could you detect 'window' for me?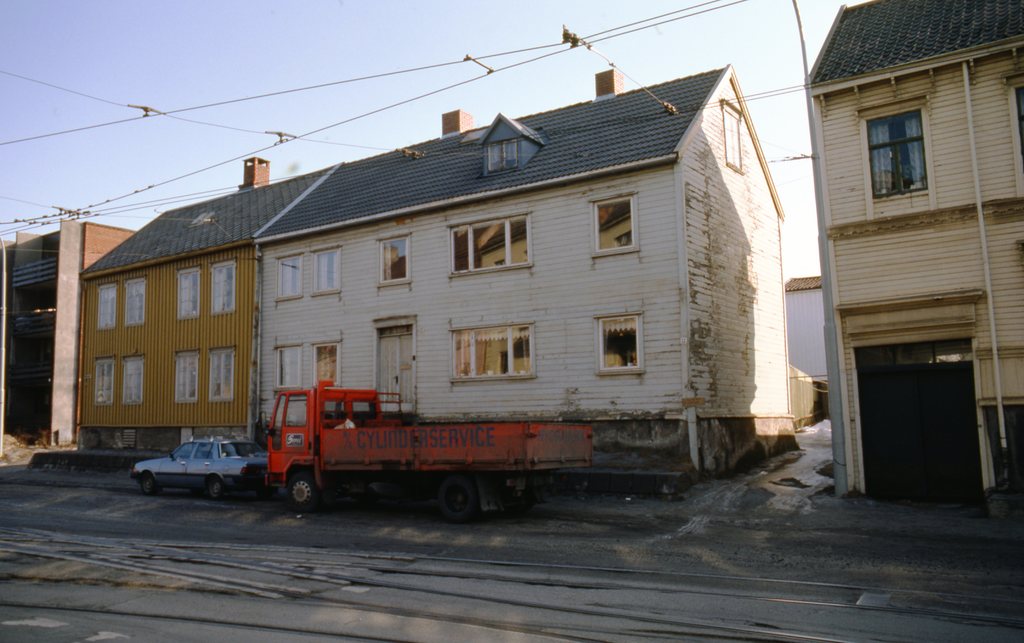
Detection result: [860, 93, 948, 190].
